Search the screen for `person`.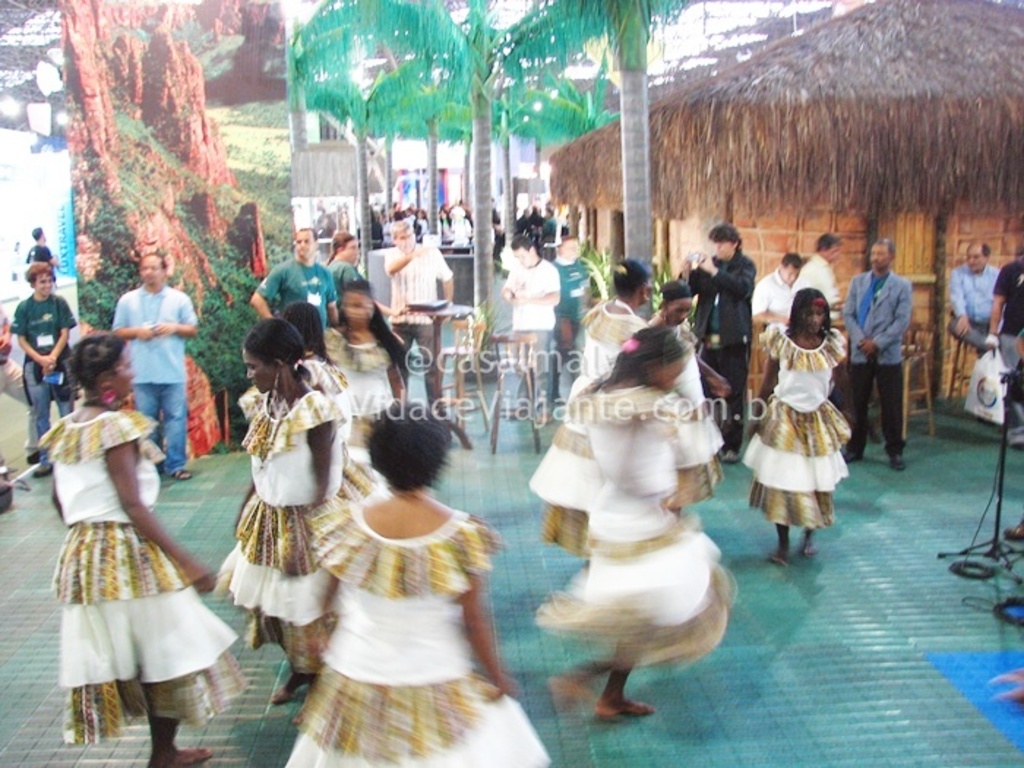
Found at <region>540, 236, 609, 348</region>.
